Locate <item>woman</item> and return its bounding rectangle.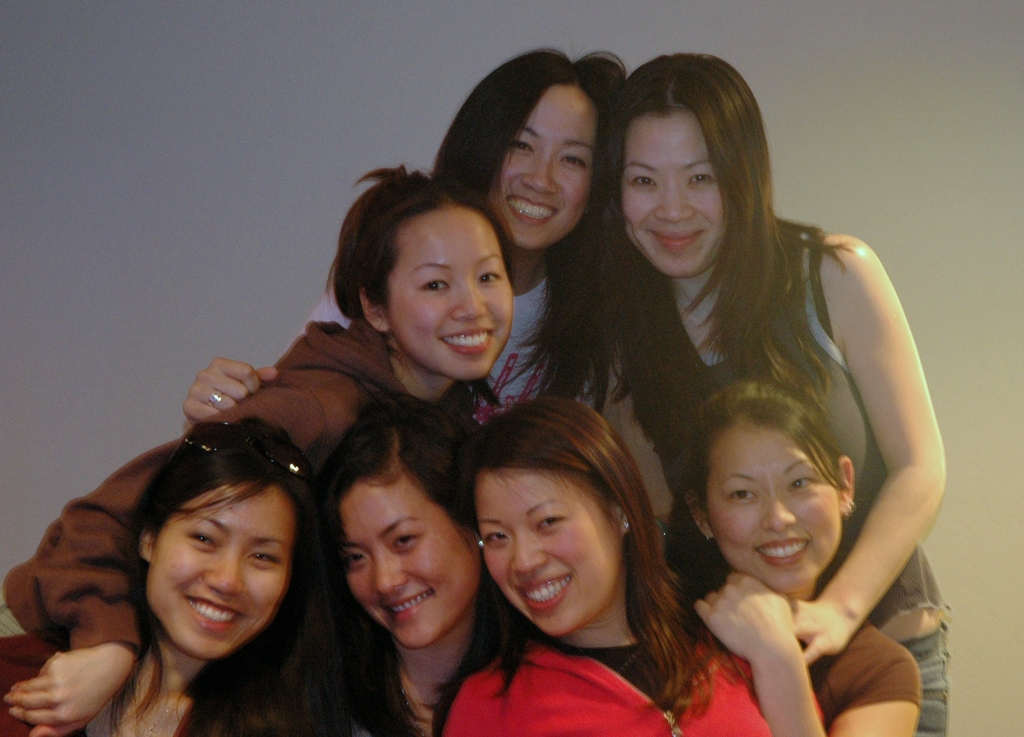
BBox(433, 395, 824, 736).
